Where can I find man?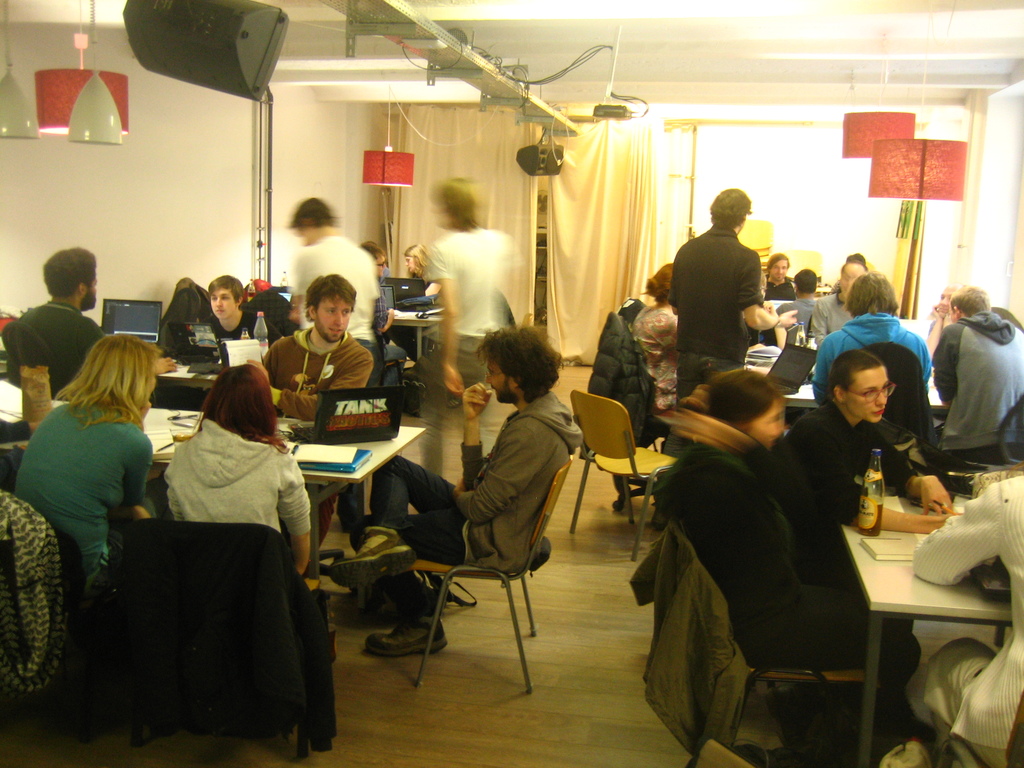
You can find it at 291, 196, 375, 362.
